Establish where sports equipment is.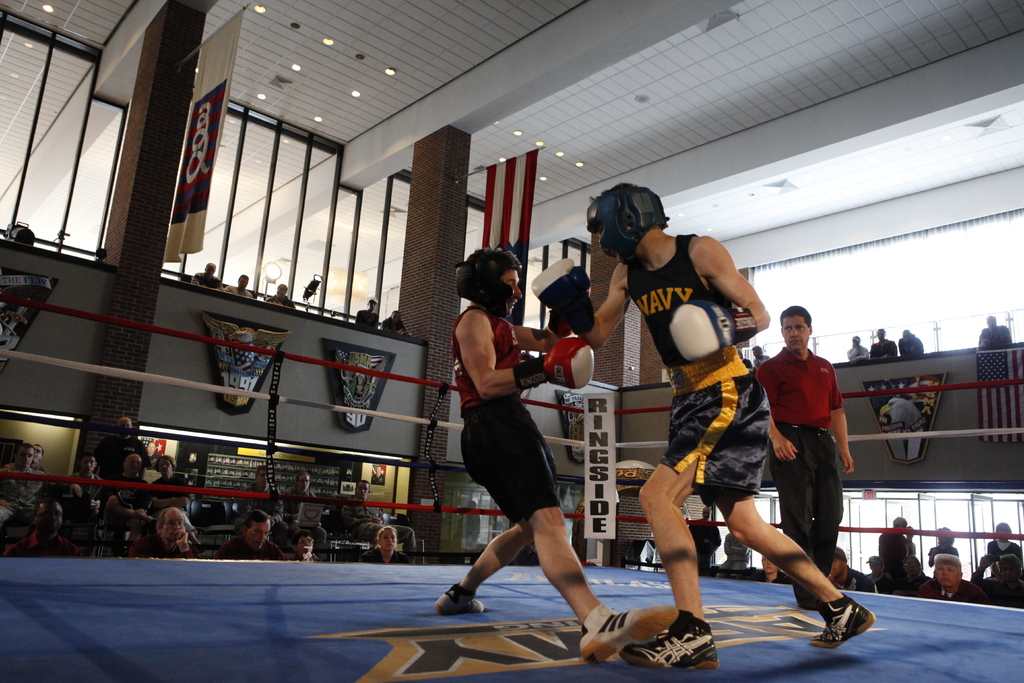
Established at select_region(668, 299, 761, 366).
